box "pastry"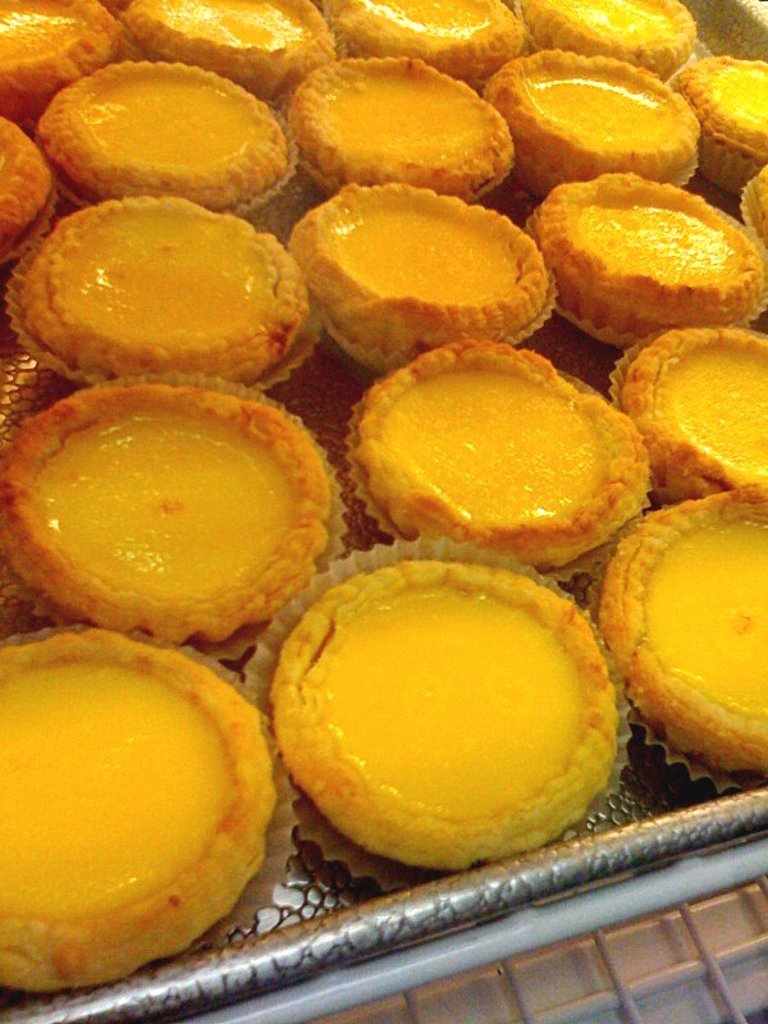
1/0/116/77
